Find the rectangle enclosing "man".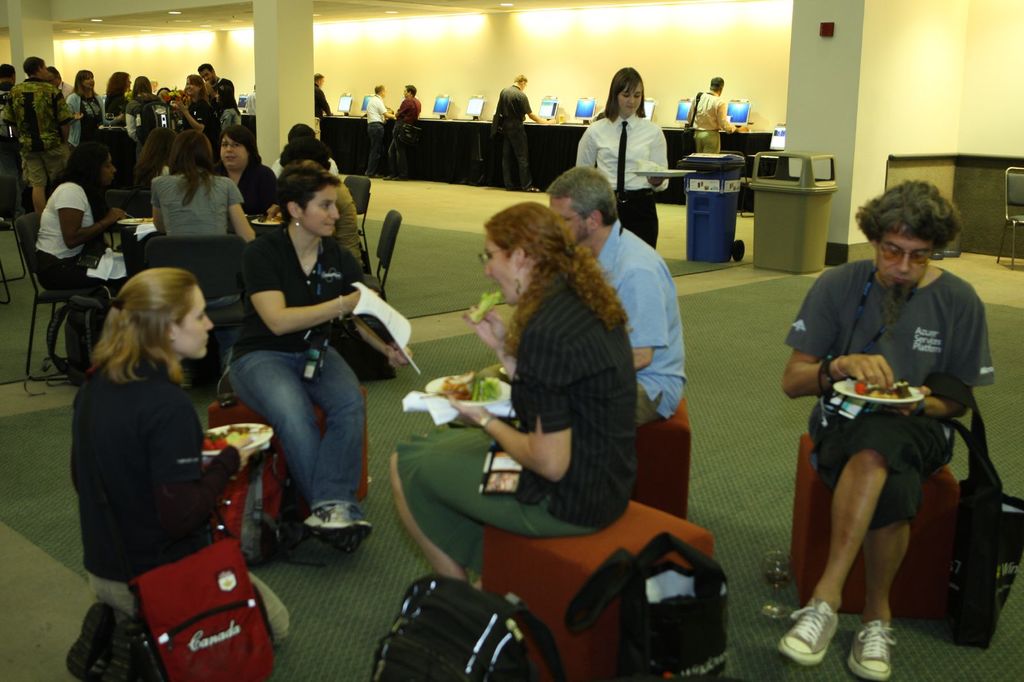
312, 67, 334, 133.
